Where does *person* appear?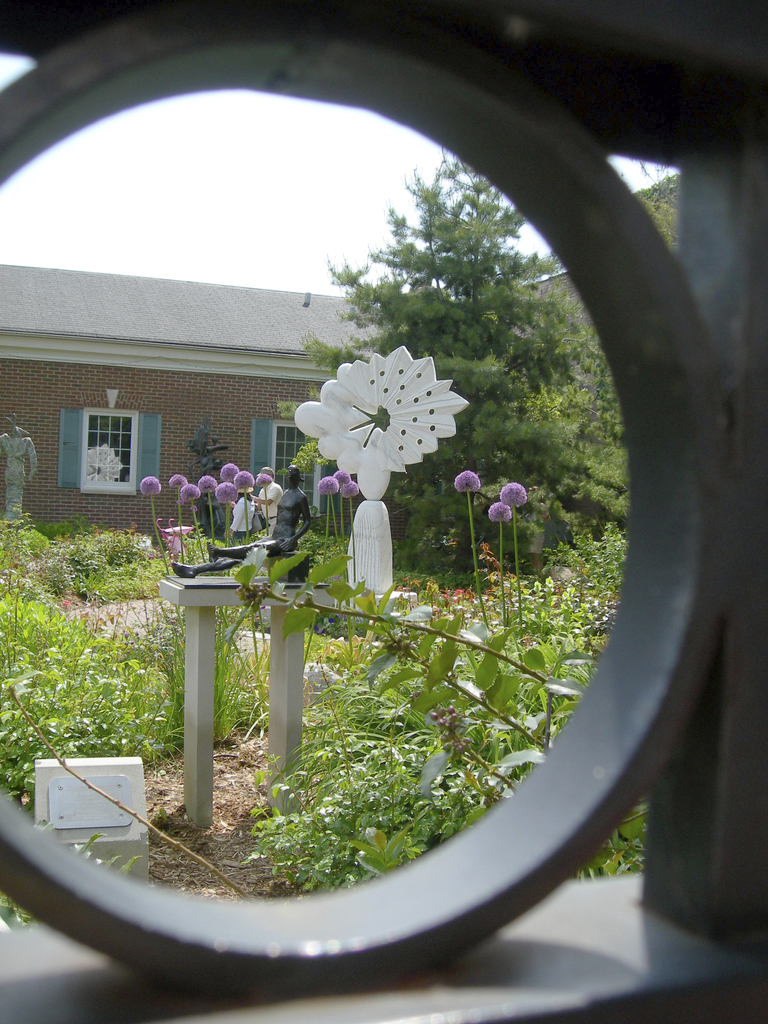
Appears at x1=173, y1=465, x2=310, y2=579.
